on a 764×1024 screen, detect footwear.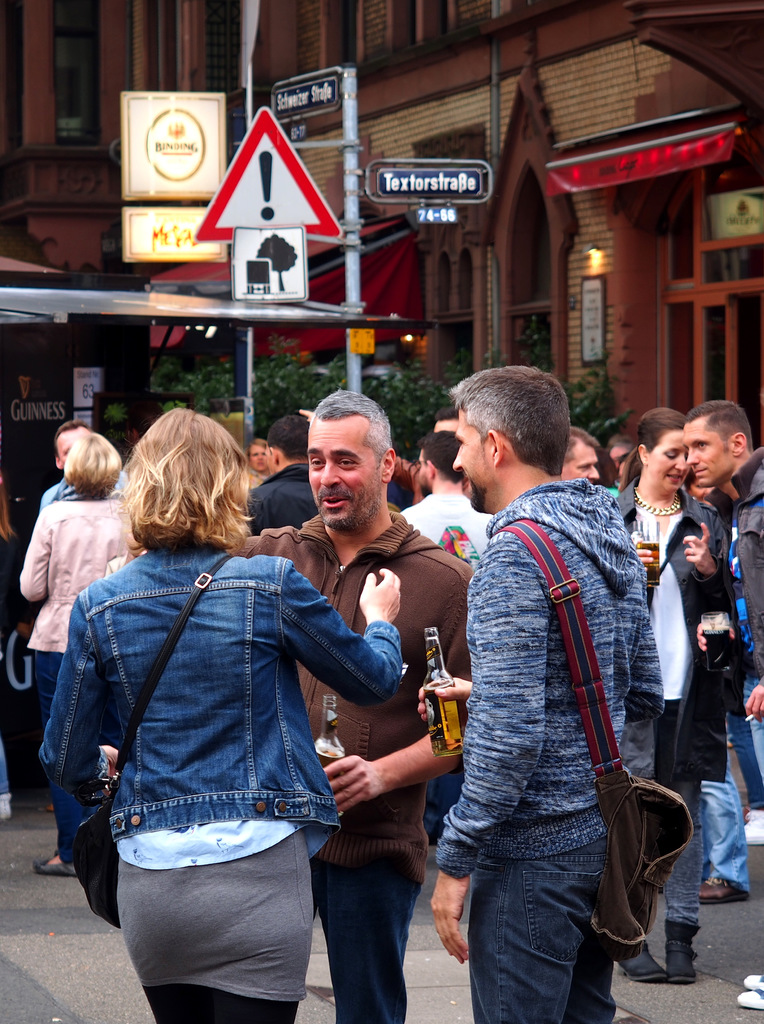
(left=729, top=788, right=763, bottom=848).
